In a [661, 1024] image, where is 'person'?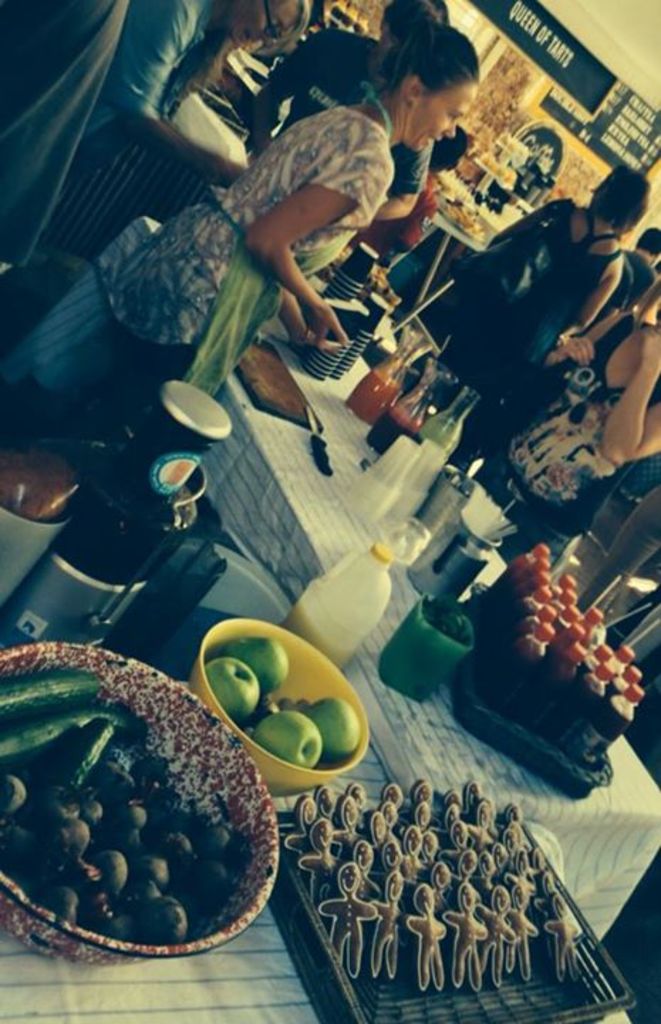
locate(412, 162, 655, 458).
